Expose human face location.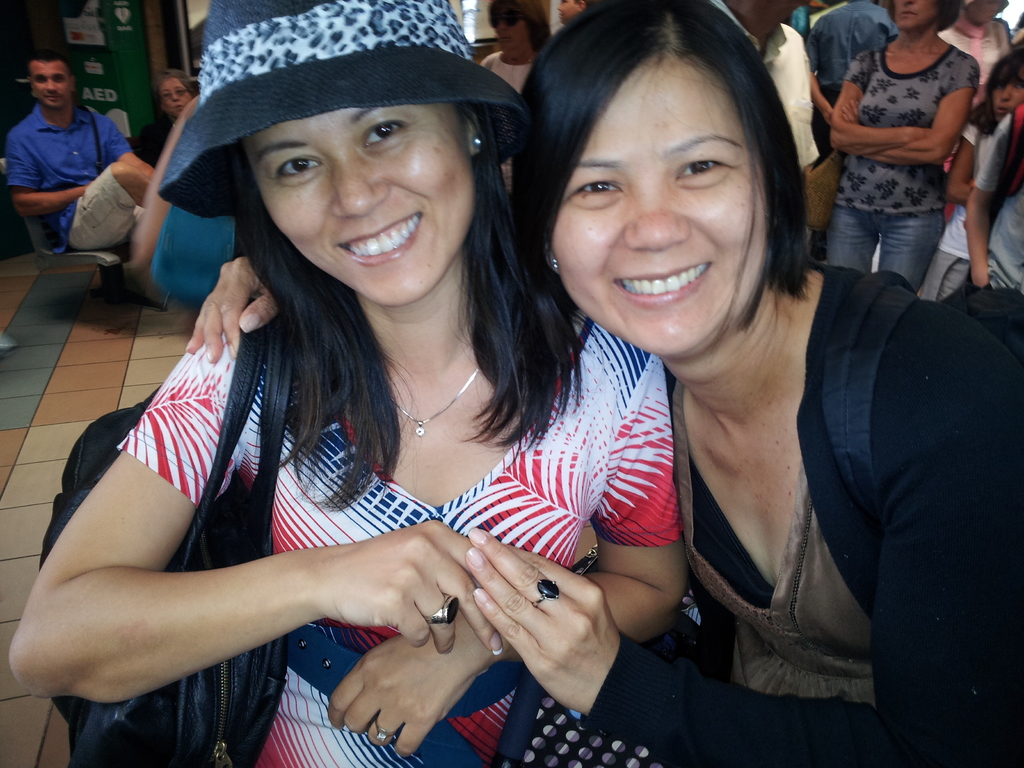
Exposed at bbox(245, 113, 467, 308).
